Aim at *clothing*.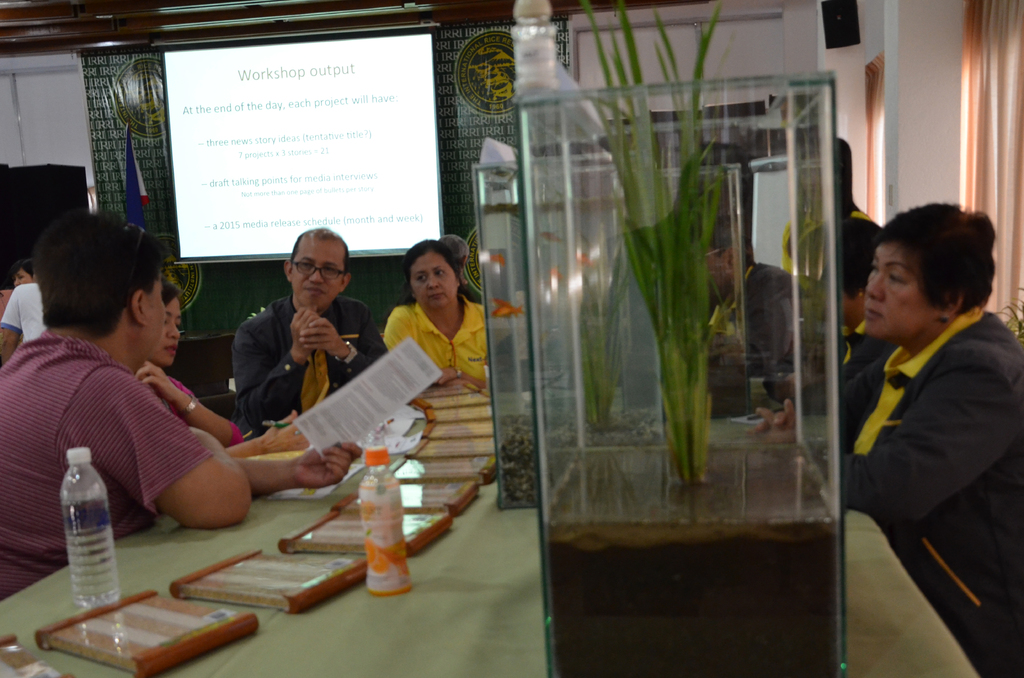
Aimed at <box>230,296,391,435</box>.
